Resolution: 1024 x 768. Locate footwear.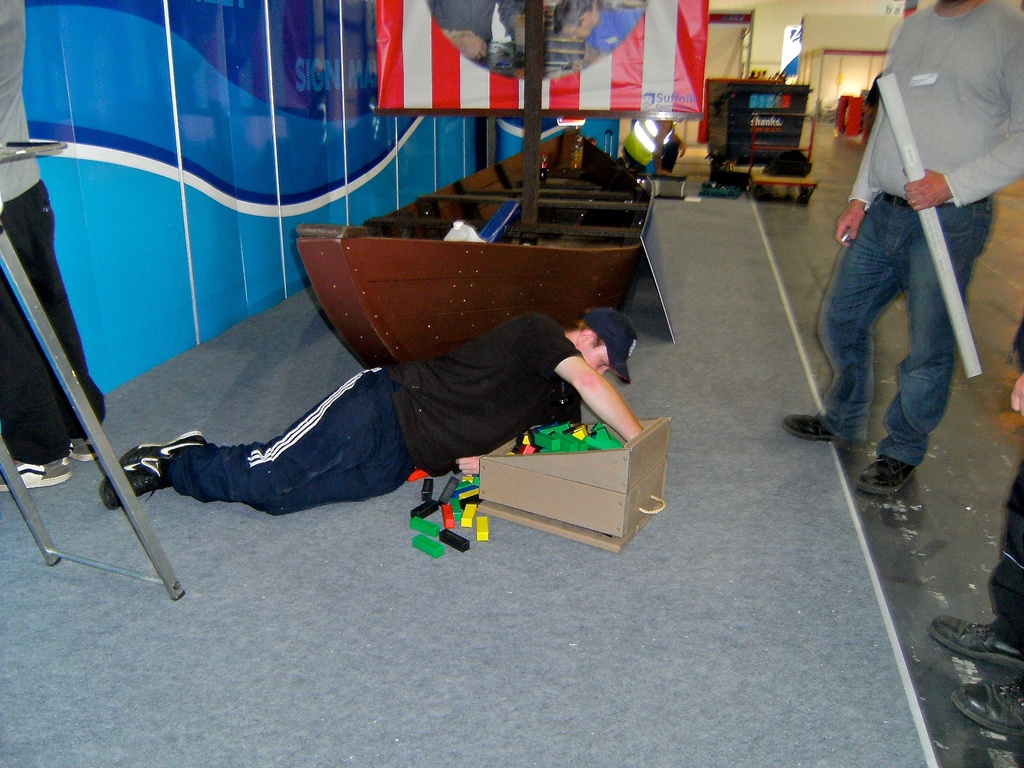
[926,611,1019,667].
